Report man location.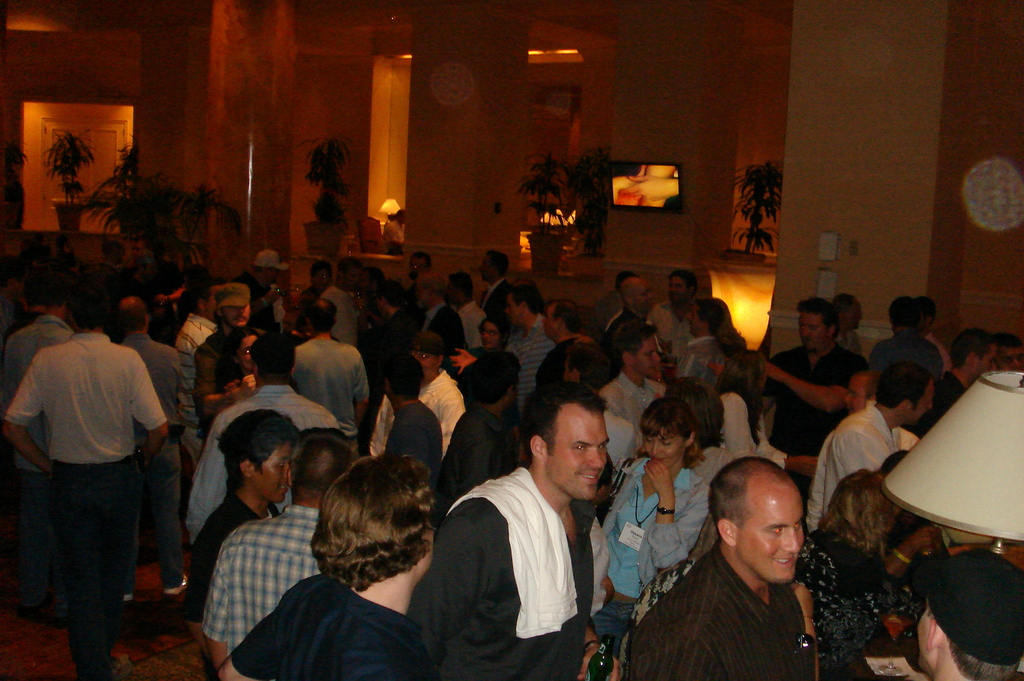
Report: {"x1": 803, "y1": 336, "x2": 992, "y2": 538}.
